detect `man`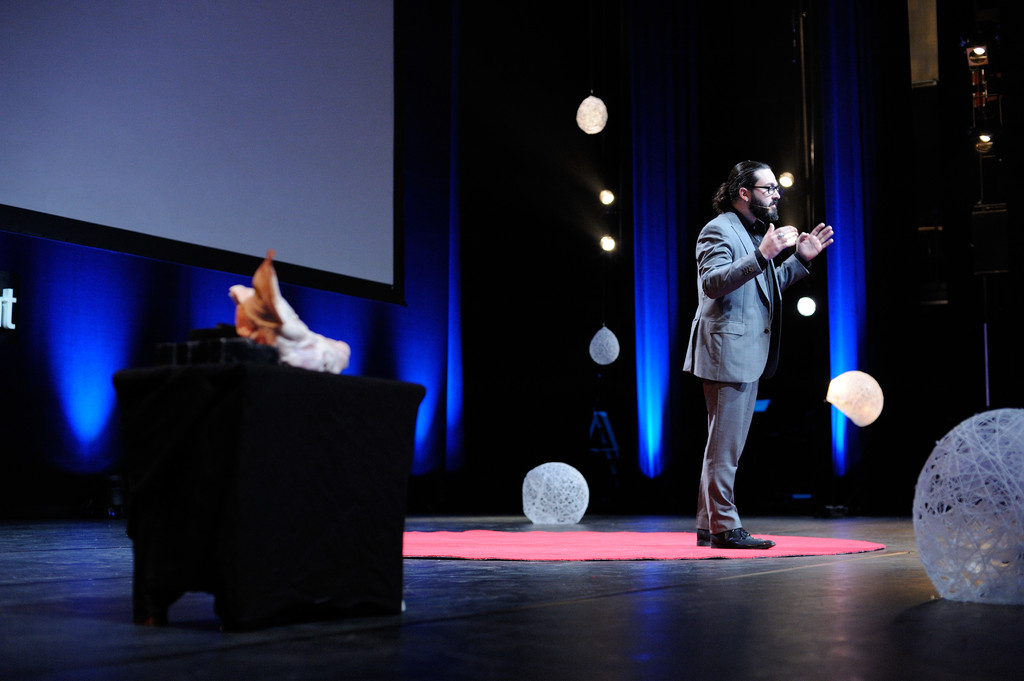
x1=692 y1=155 x2=820 y2=536
